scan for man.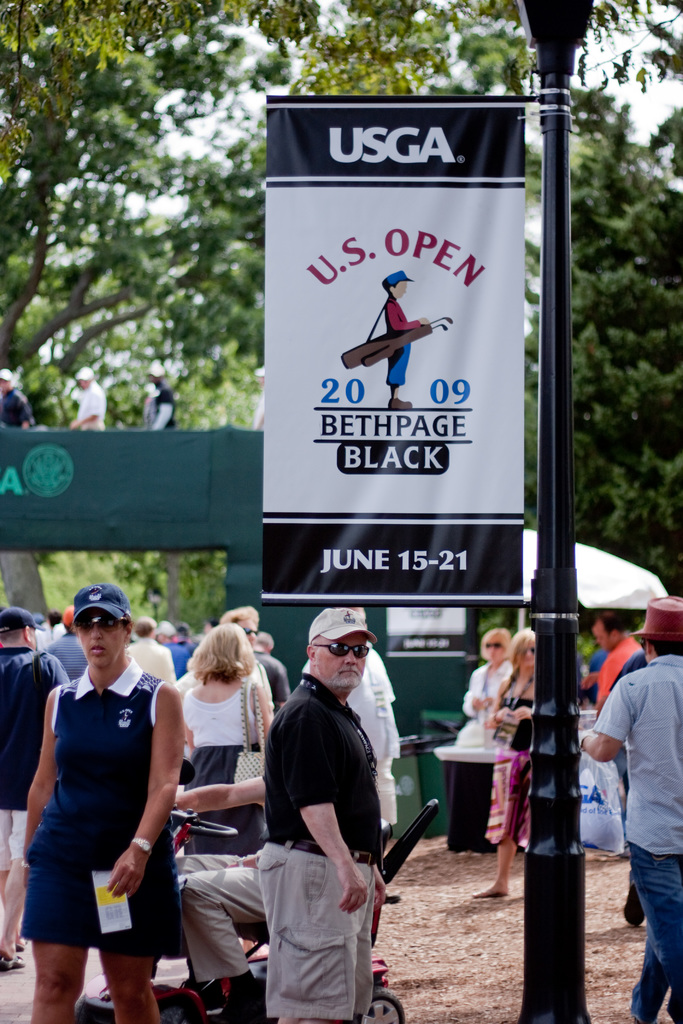
Scan result: [x1=217, y1=600, x2=291, y2=719].
